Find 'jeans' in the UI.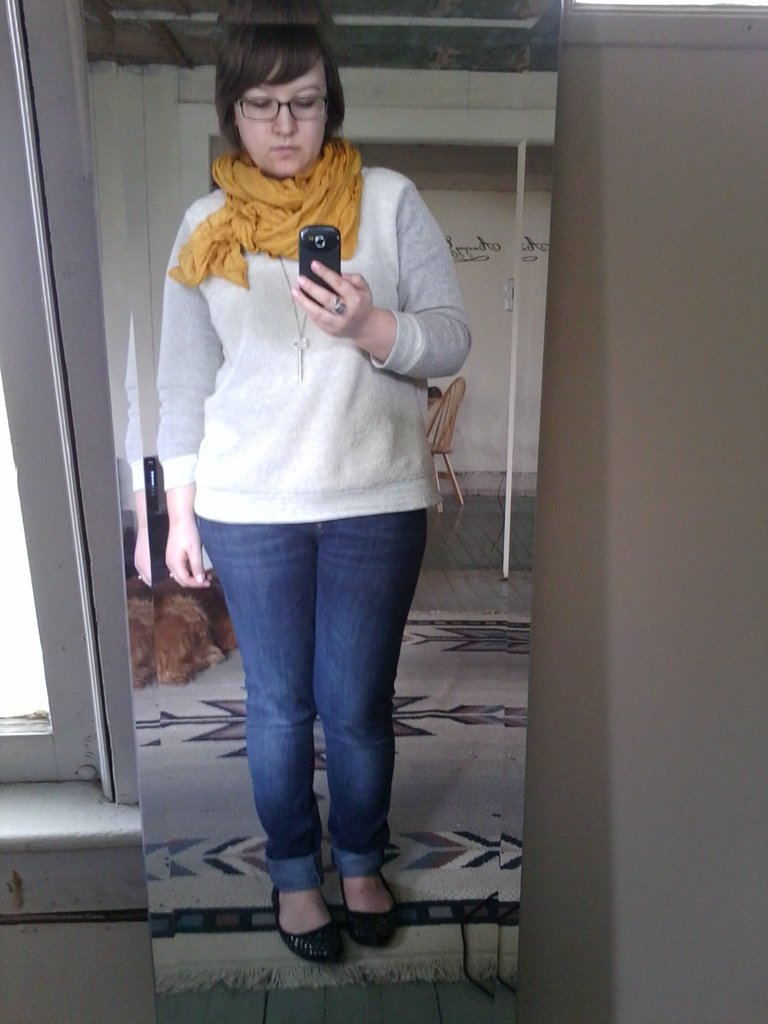
UI element at {"x1": 187, "y1": 504, "x2": 429, "y2": 891}.
